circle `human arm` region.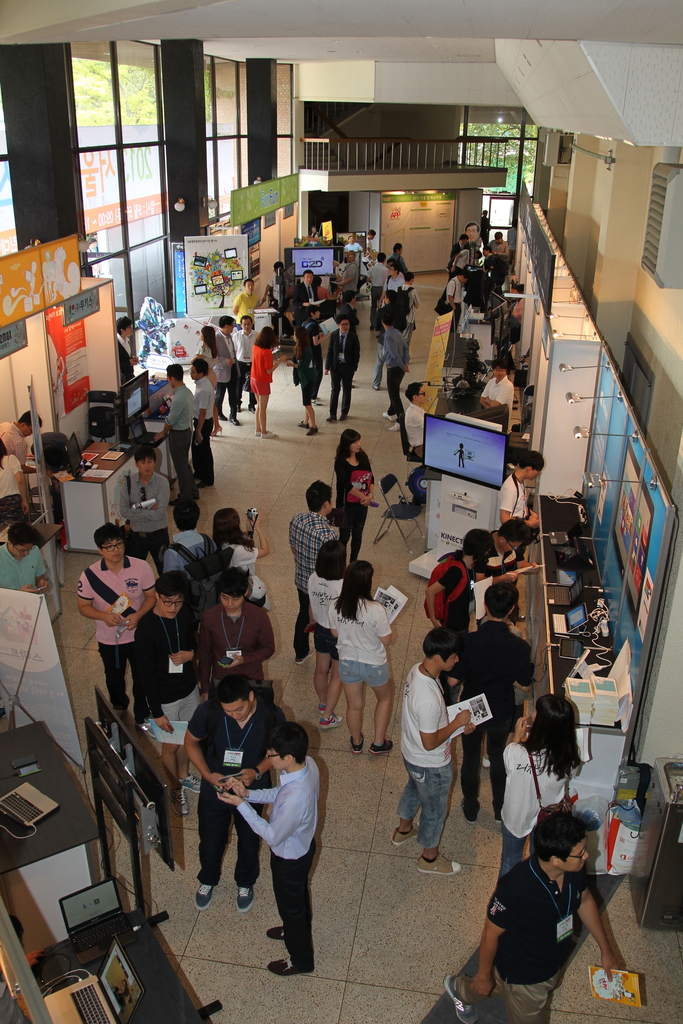
Region: [465,881,514,1000].
